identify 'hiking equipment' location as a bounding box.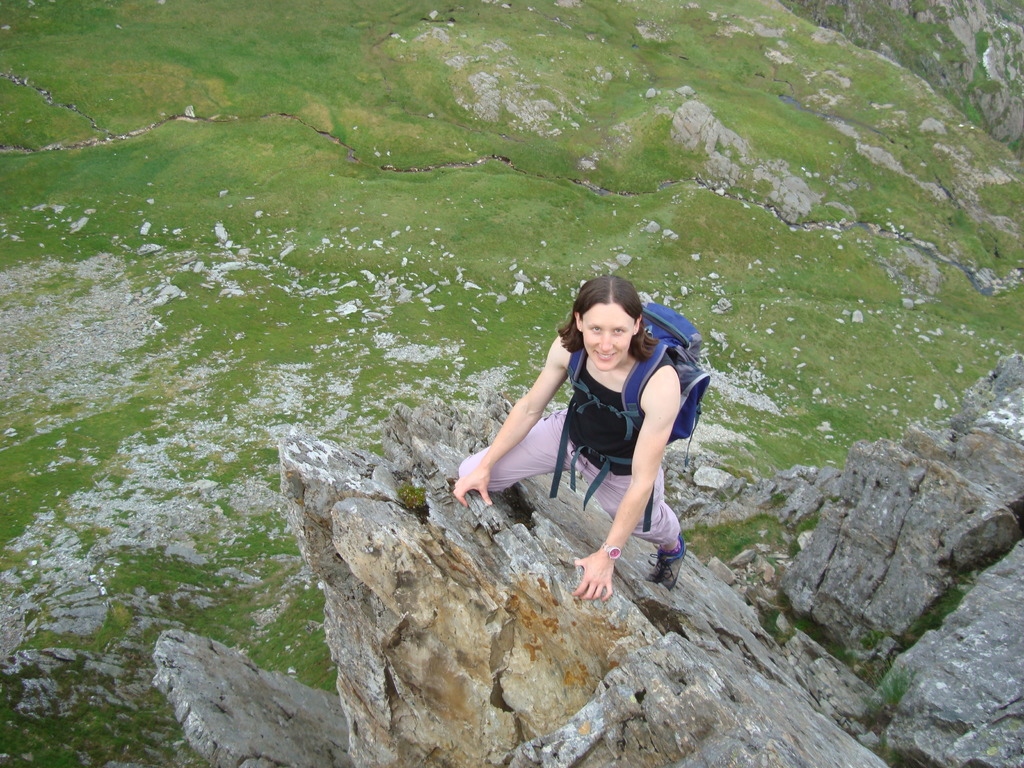
Rect(548, 300, 708, 511).
